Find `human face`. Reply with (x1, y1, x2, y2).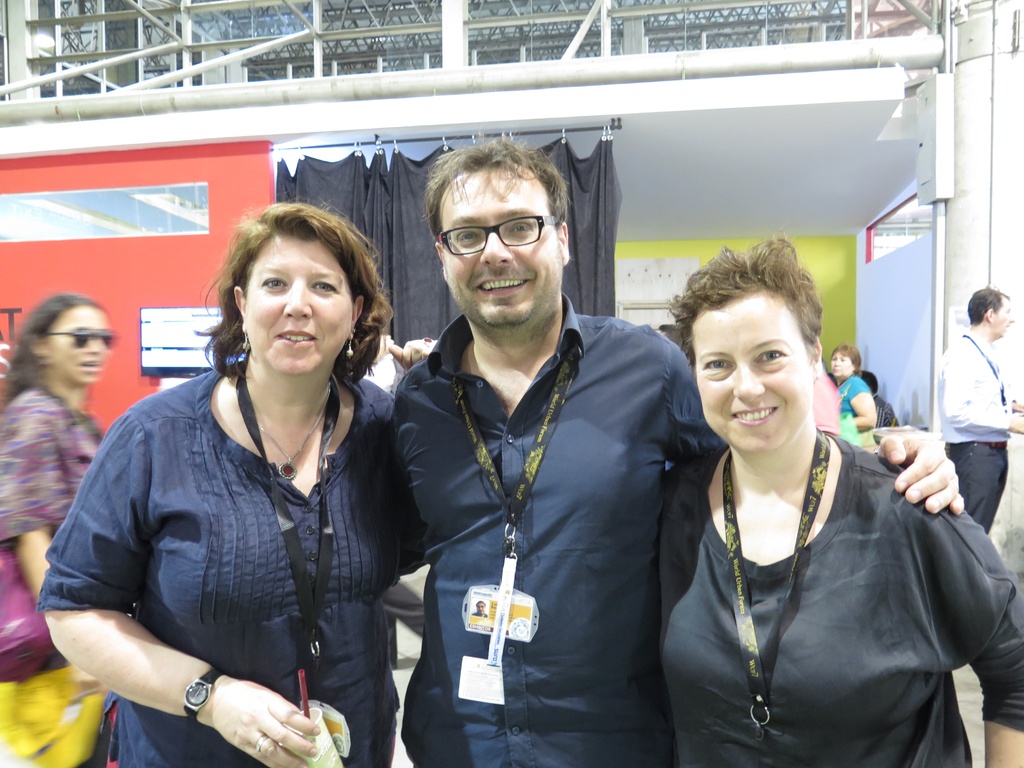
(246, 230, 356, 377).
